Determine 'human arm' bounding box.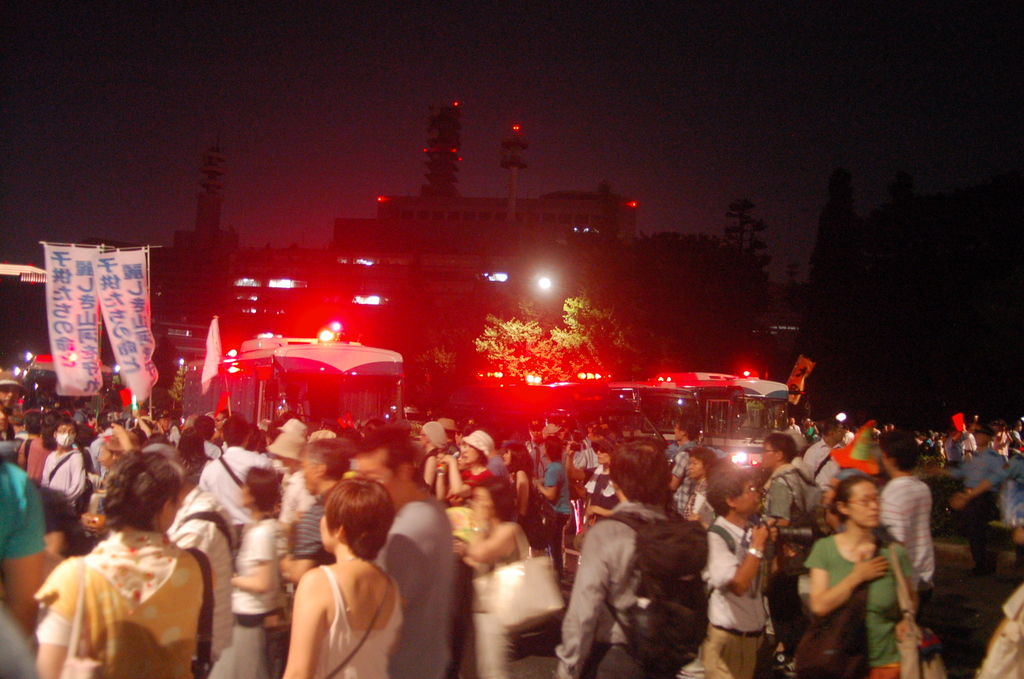
Determined: (x1=667, y1=452, x2=685, y2=491).
